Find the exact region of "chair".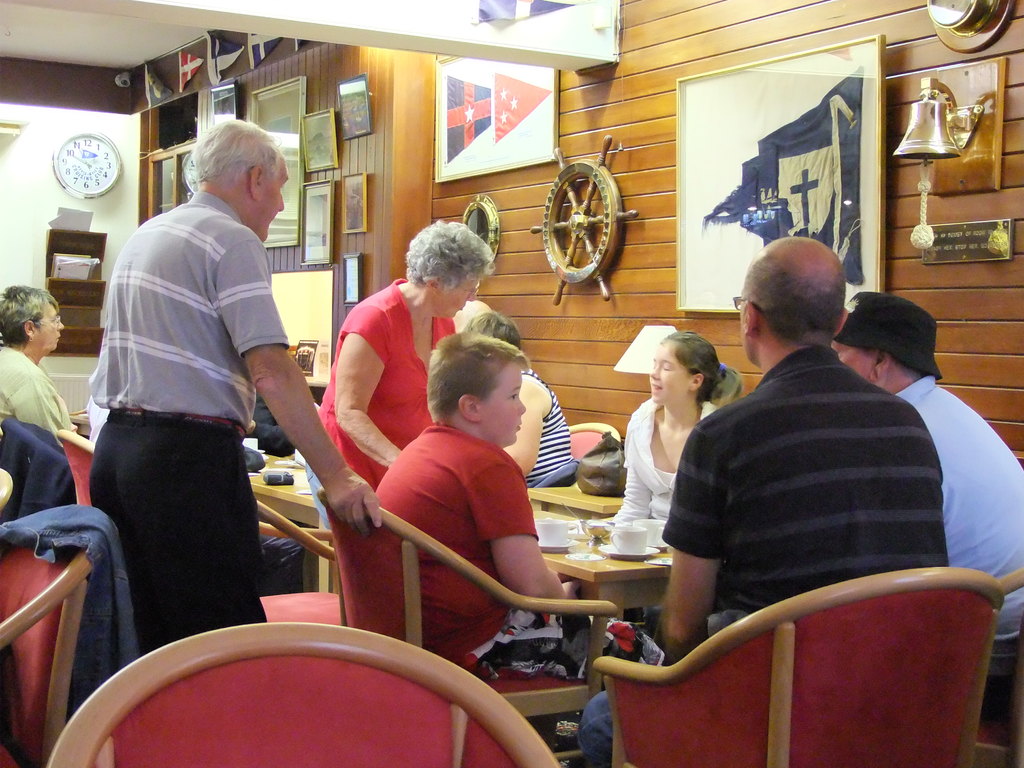
Exact region: bbox=[248, 496, 346, 627].
